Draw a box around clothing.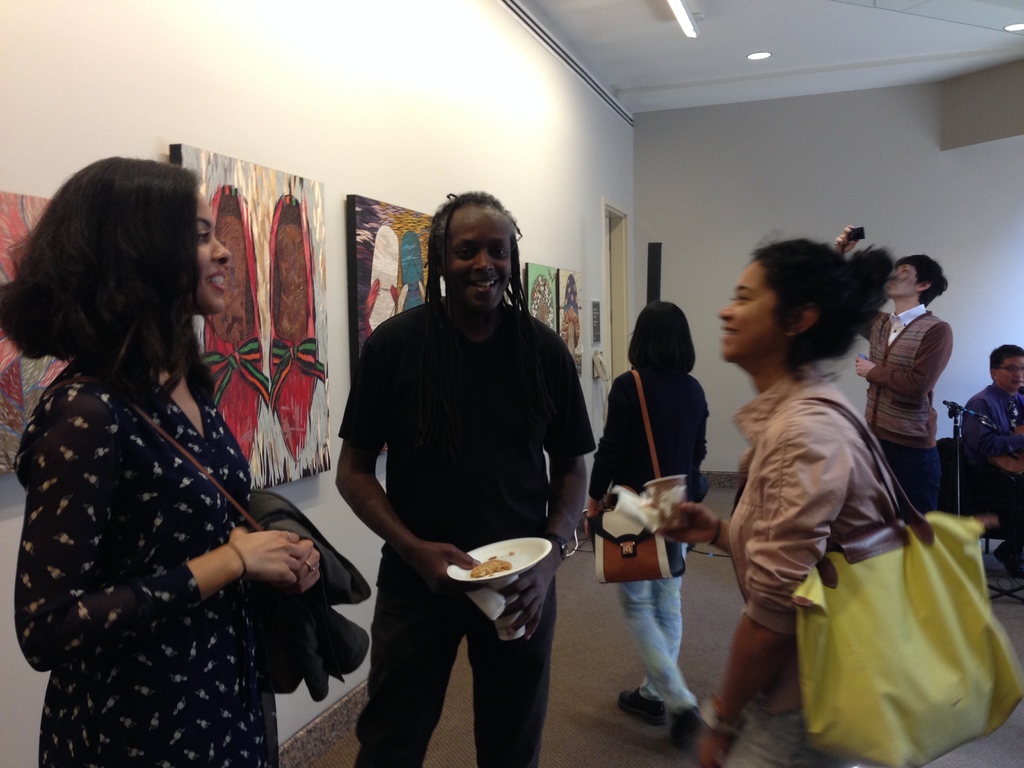
box(614, 540, 701, 715).
